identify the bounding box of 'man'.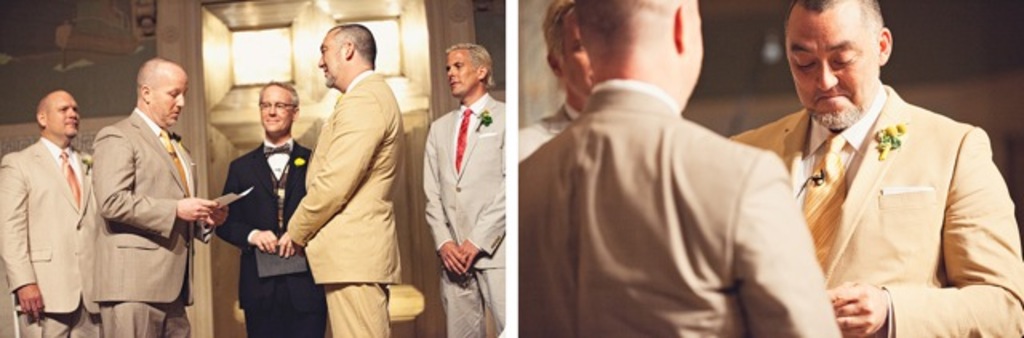
box(696, 0, 1022, 336).
